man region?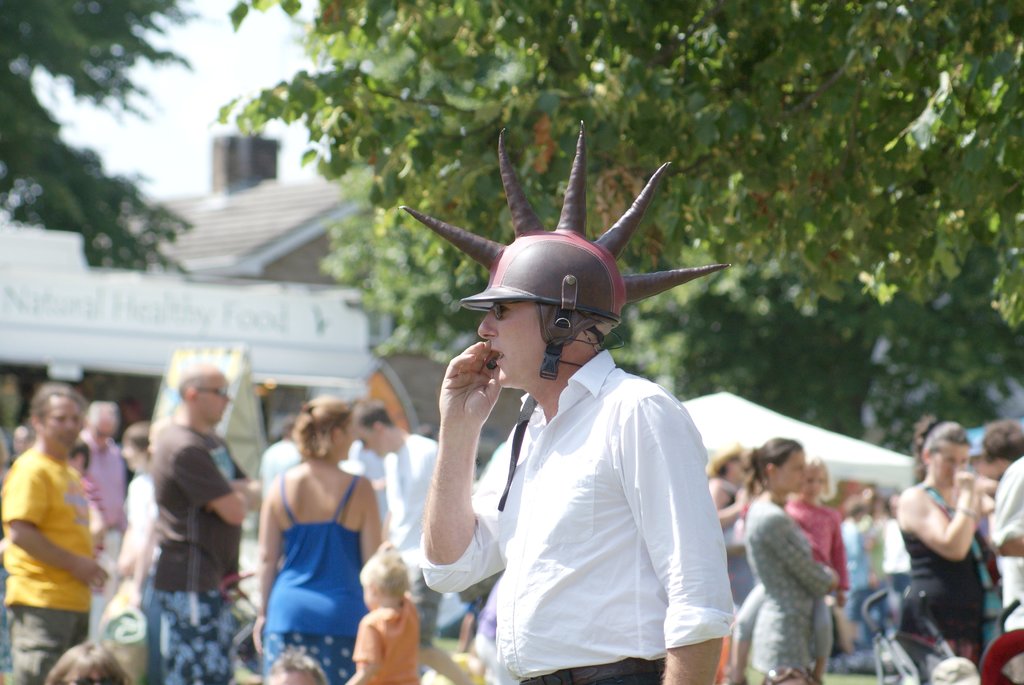
{"x1": 68, "y1": 400, "x2": 129, "y2": 643}
